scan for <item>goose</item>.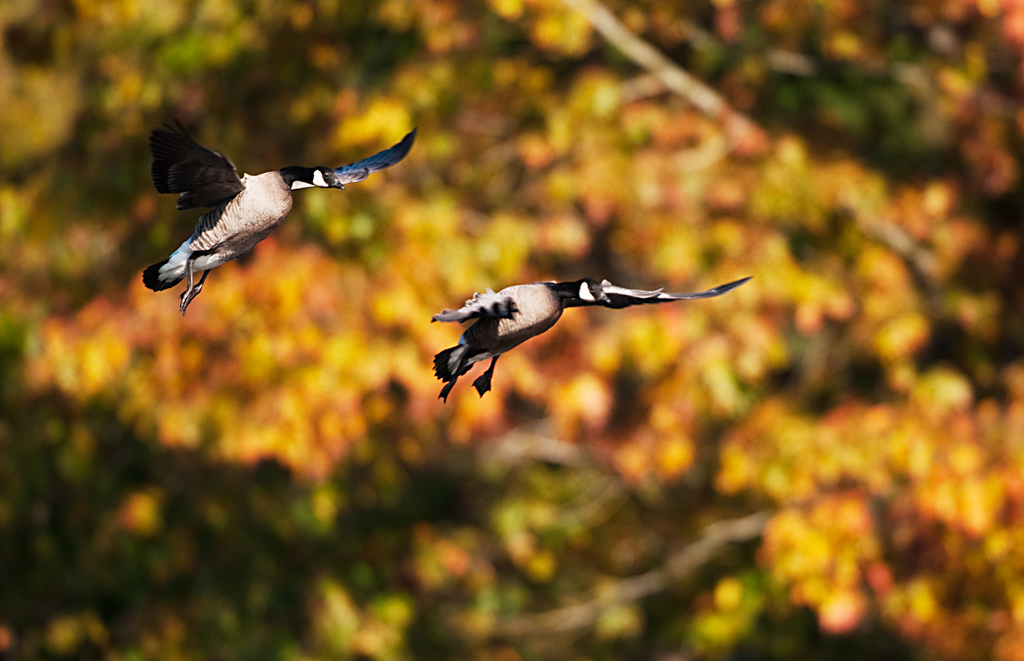
Scan result: rect(432, 272, 747, 402).
